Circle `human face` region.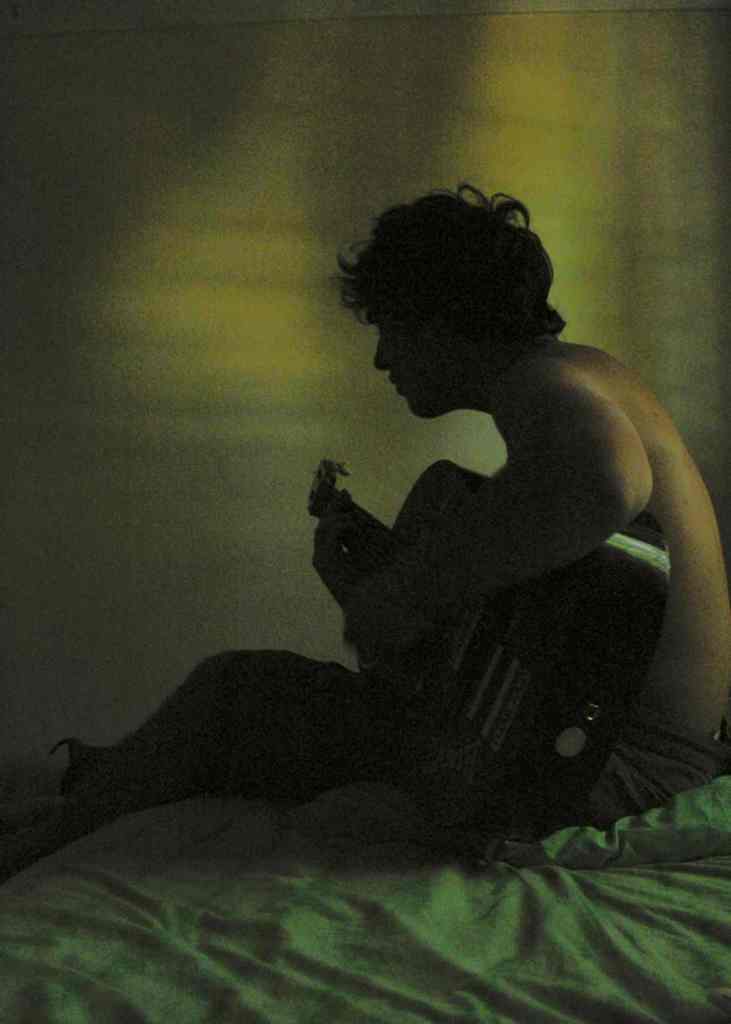
Region: crop(377, 302, 455, 415).
